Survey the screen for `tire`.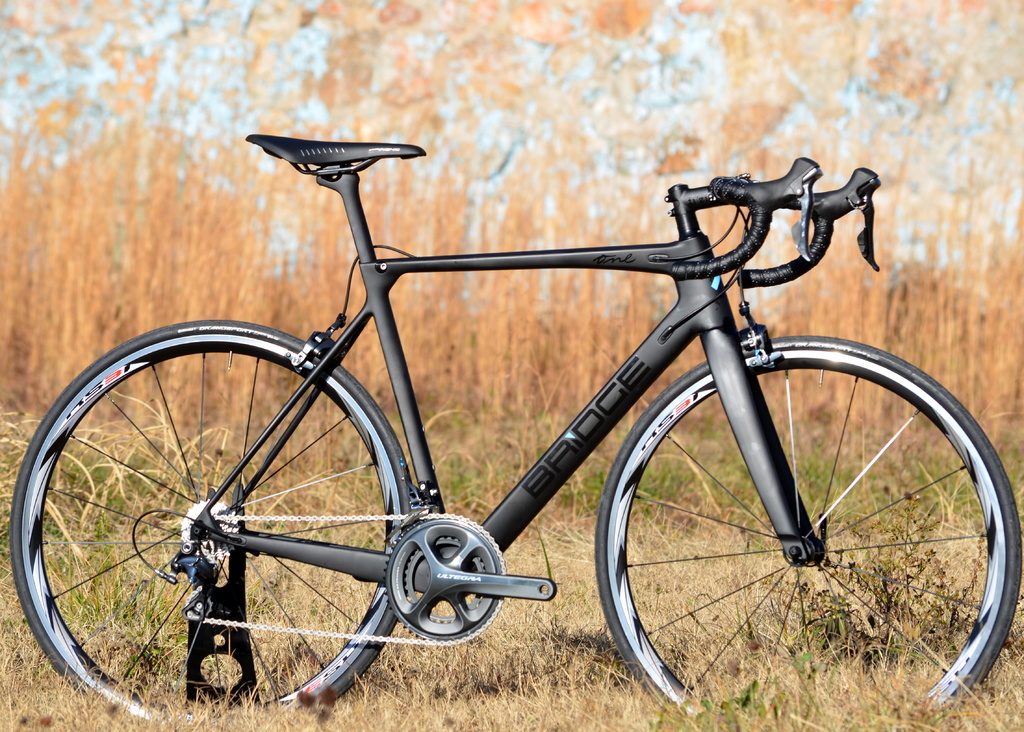
Survey found: 598 338 989 715.
